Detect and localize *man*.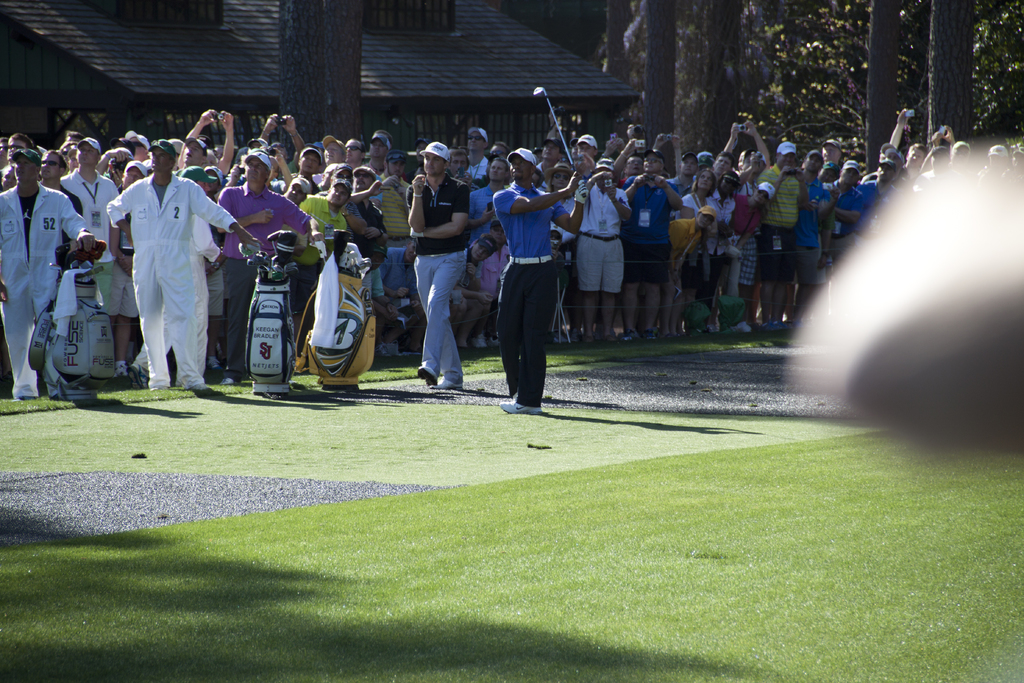
Localized at Rect(97, 145, 131, 185).
